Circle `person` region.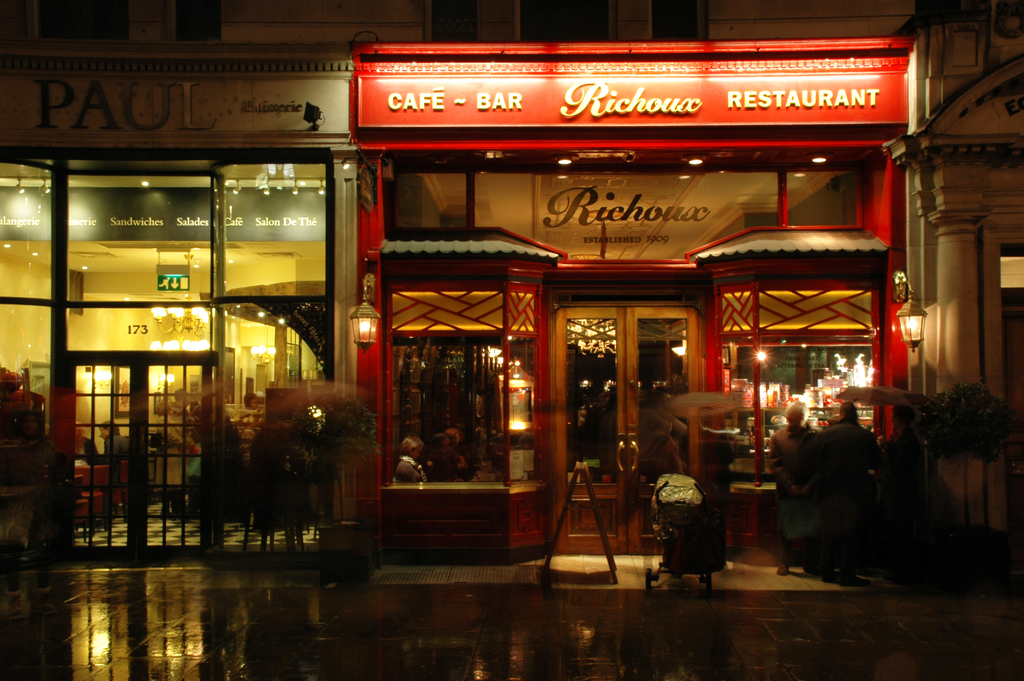
Region: x1=760 y1=401 x2=813 y2=575.
